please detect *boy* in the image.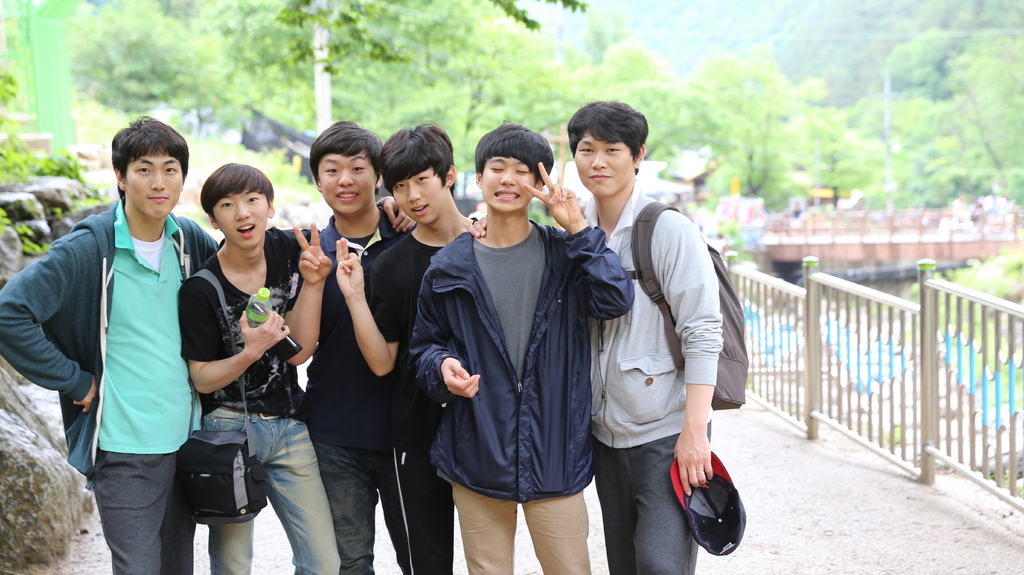
(161, 160, 305, 548).
